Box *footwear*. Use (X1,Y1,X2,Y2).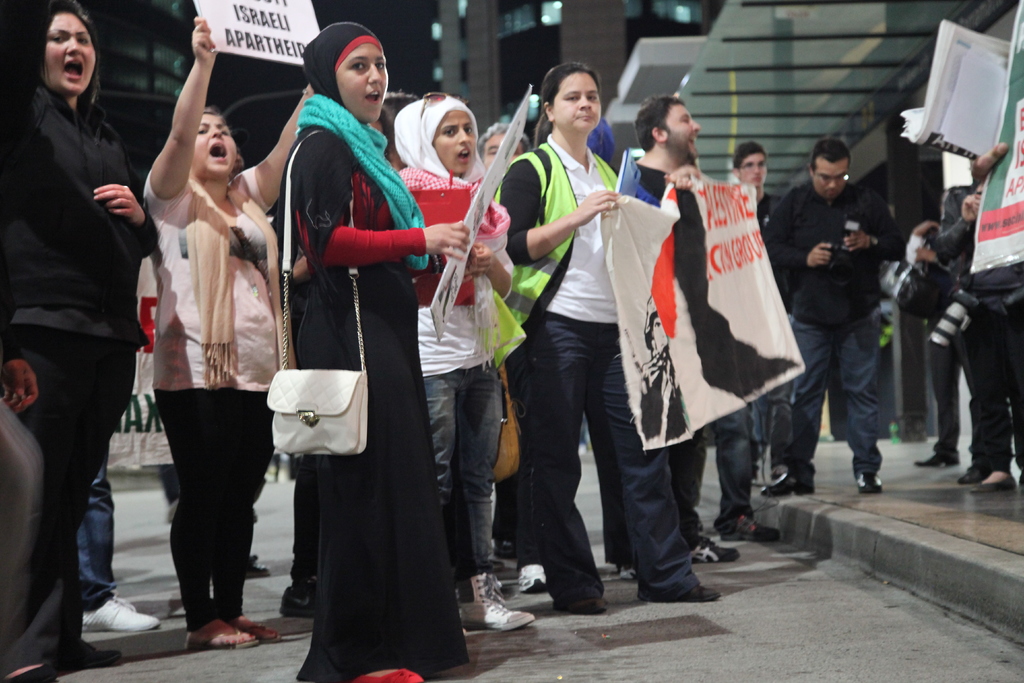
(614,561,637,582).
